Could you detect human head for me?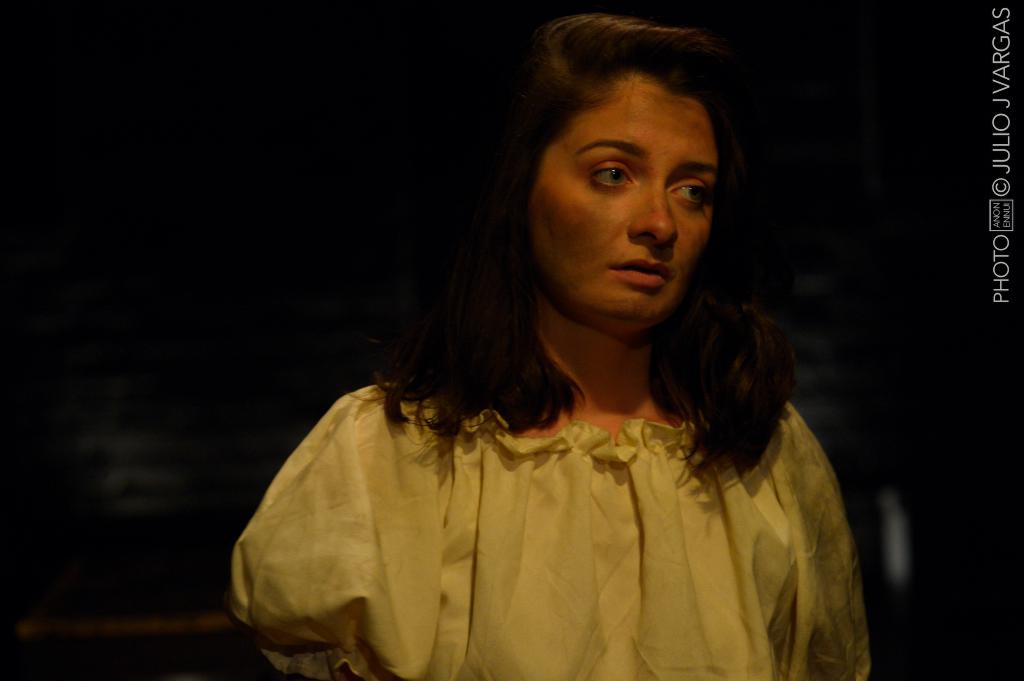
Detection result: (497, 26, 750, 313).
